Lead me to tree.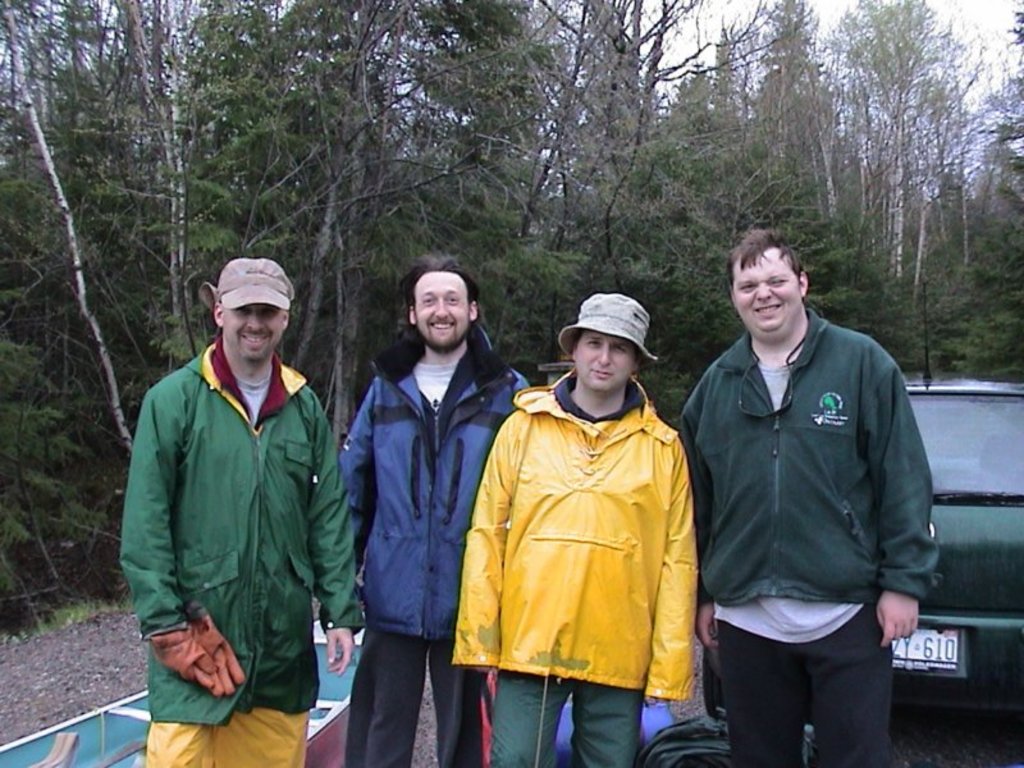
Lead to (817, 28, 995, 296).
